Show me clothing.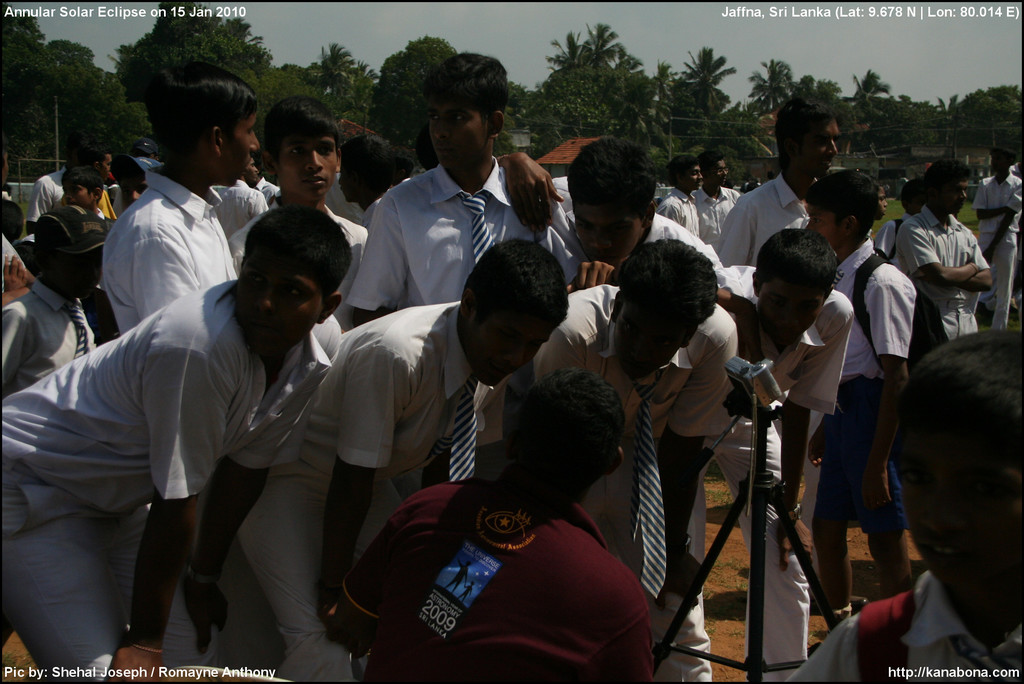
clothing is here: (657, 186, 701, 257).
